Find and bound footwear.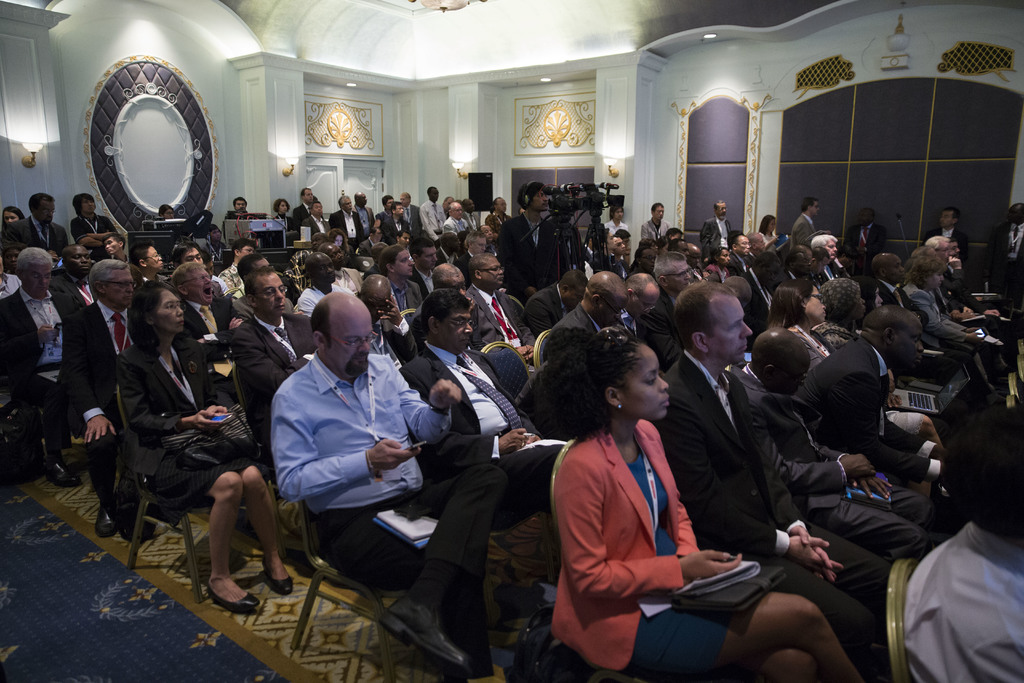
Bound: crop(41, 454, 81, 487).
